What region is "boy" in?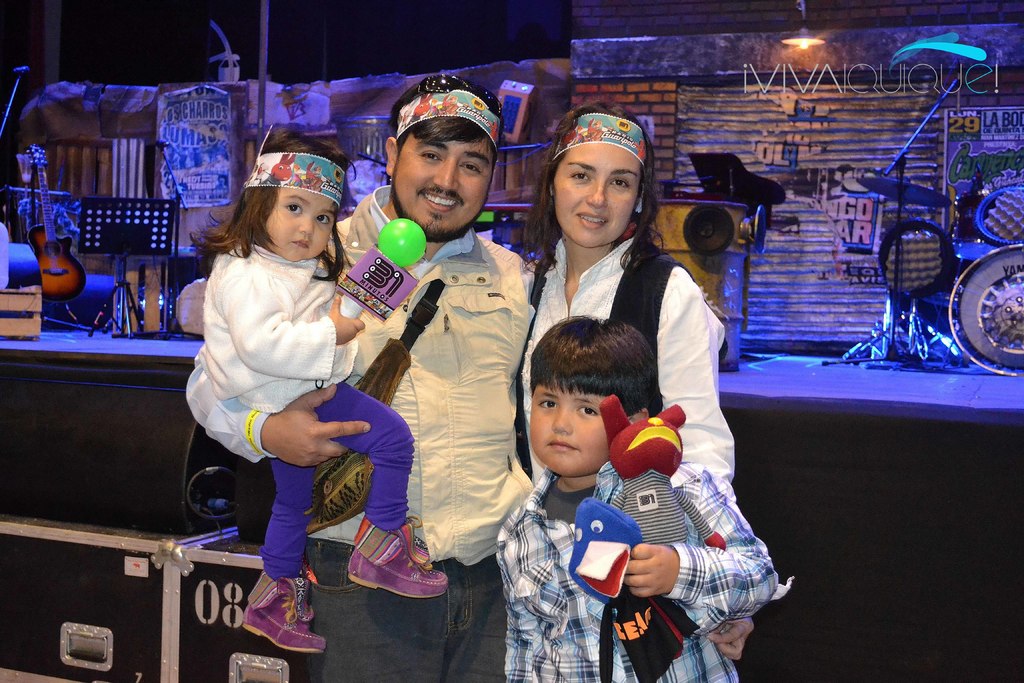
l=488, t=315, r=744, b=677.
